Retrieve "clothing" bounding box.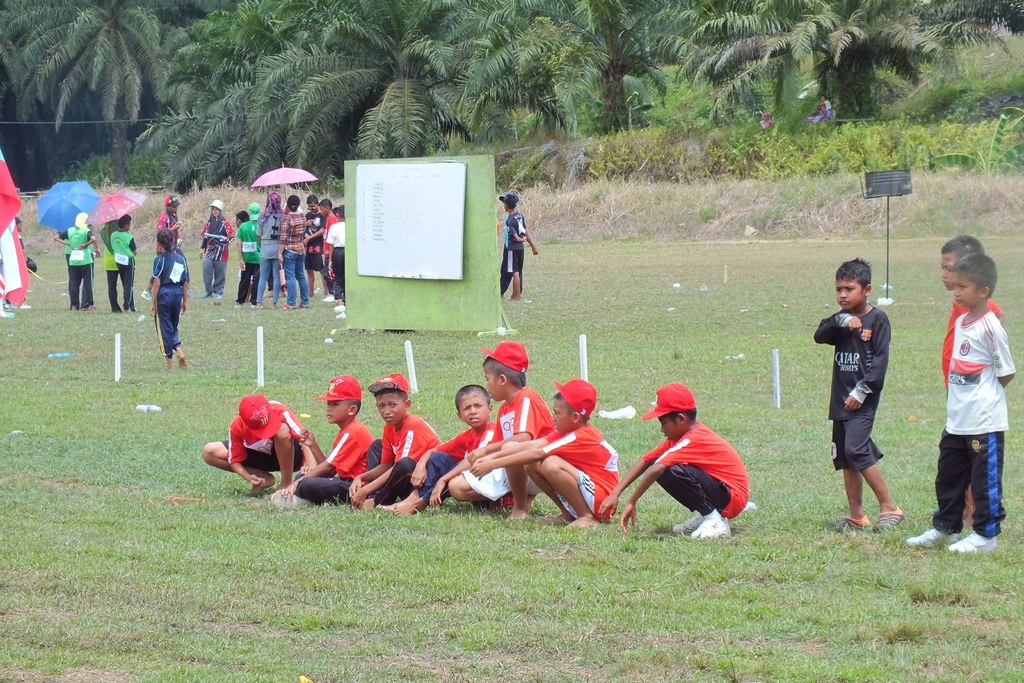
Bounding box: region(808, 305, 891, 473).
